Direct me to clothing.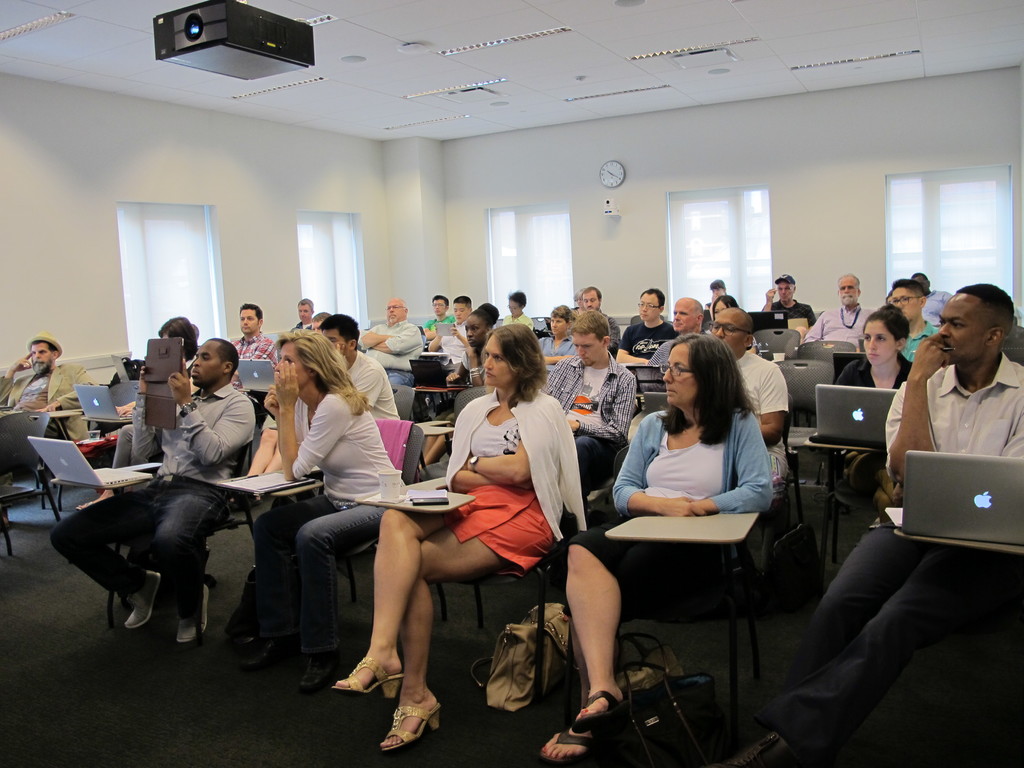
Direction: [463,342,485,381].
